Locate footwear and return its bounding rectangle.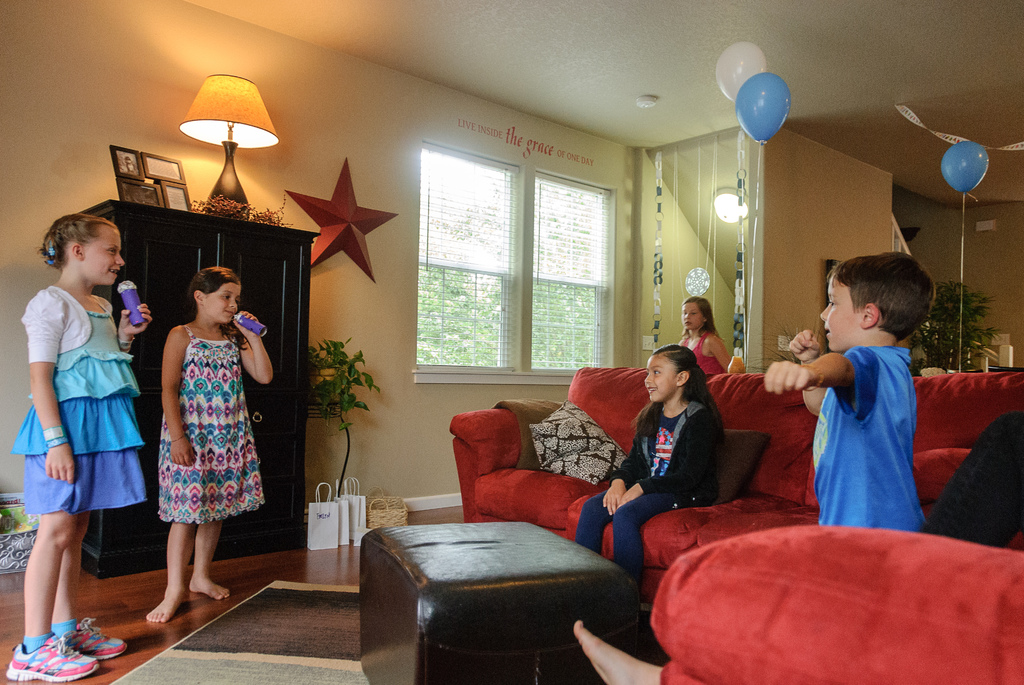
pyautogui.locateOnScreen(2, 634, 91, 684).
